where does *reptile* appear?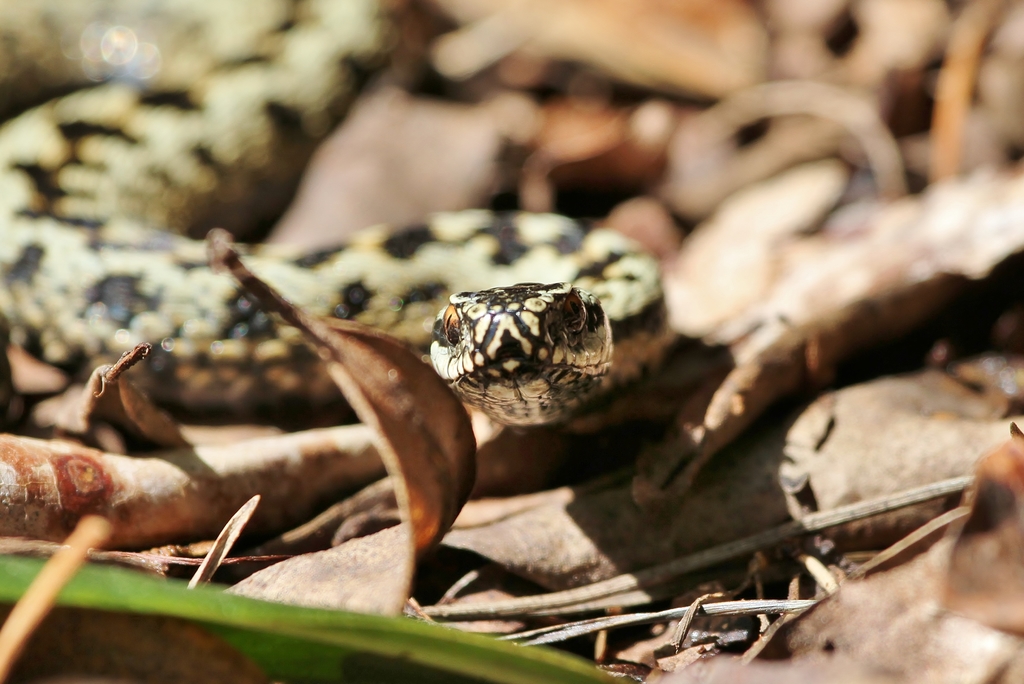
Appears at left=0, top=0, right=676, bottom=432.
